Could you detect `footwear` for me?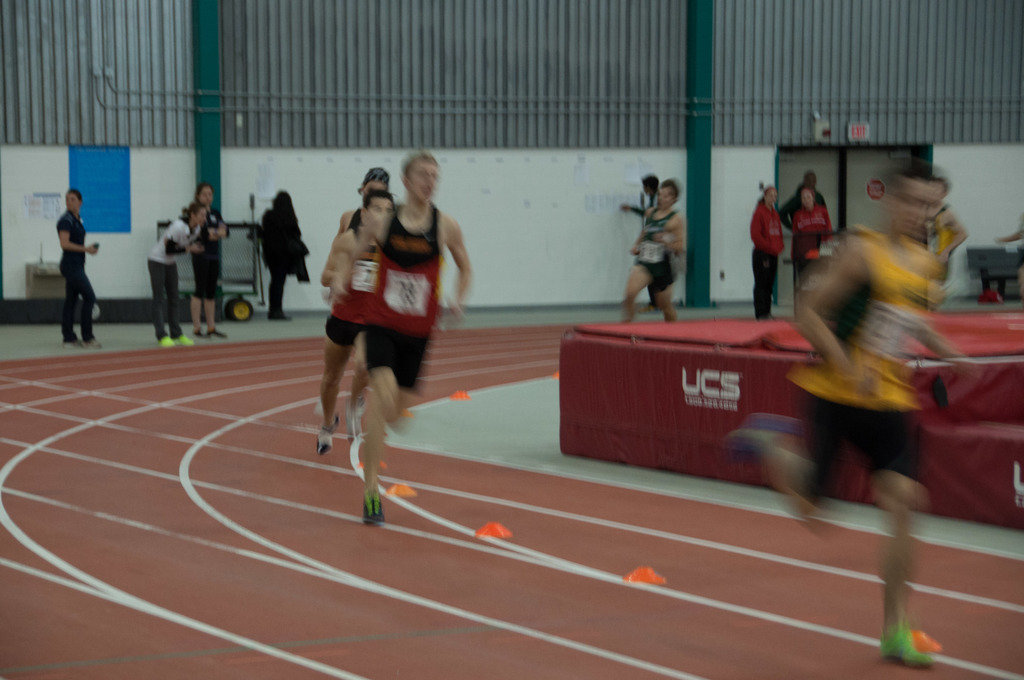
Detection result: detection(89, 339, 108, 350).
